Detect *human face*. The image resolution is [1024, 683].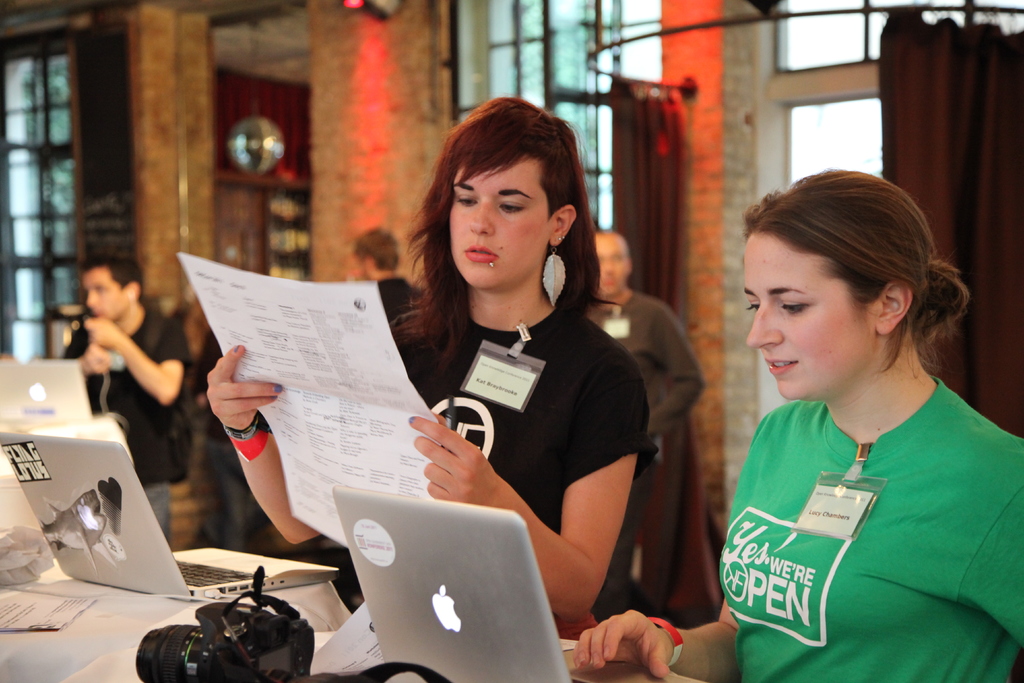
BBox(749, 236, 870, 393).
